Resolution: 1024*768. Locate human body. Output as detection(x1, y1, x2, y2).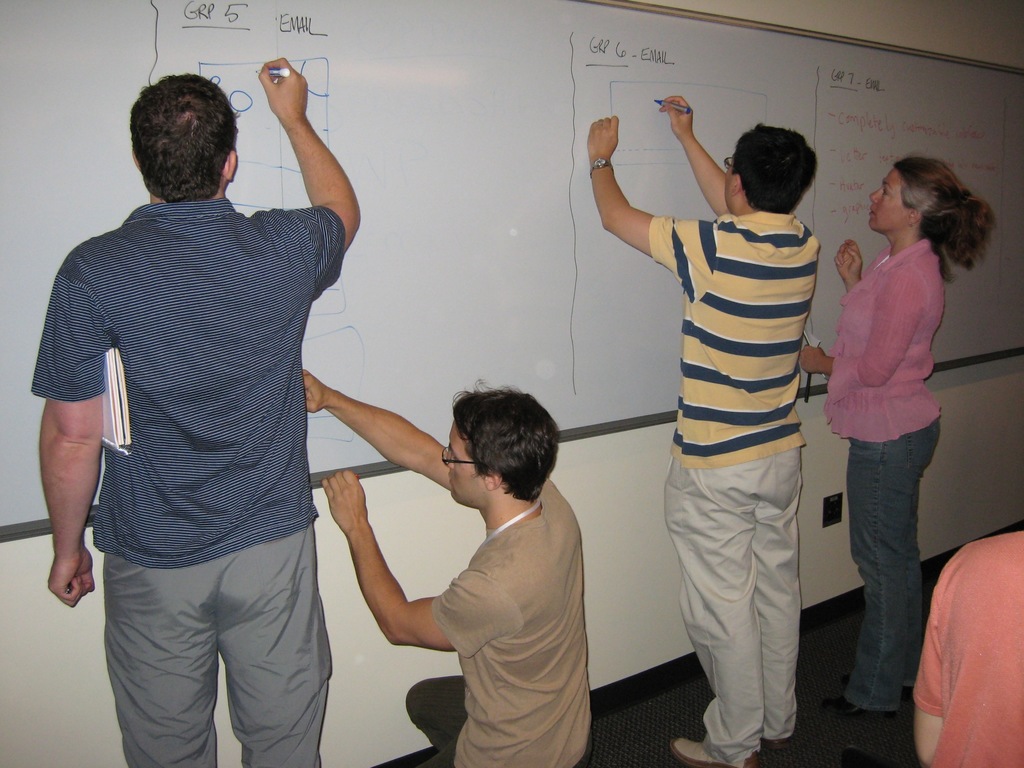
detection(290, 363, 606, 767).
